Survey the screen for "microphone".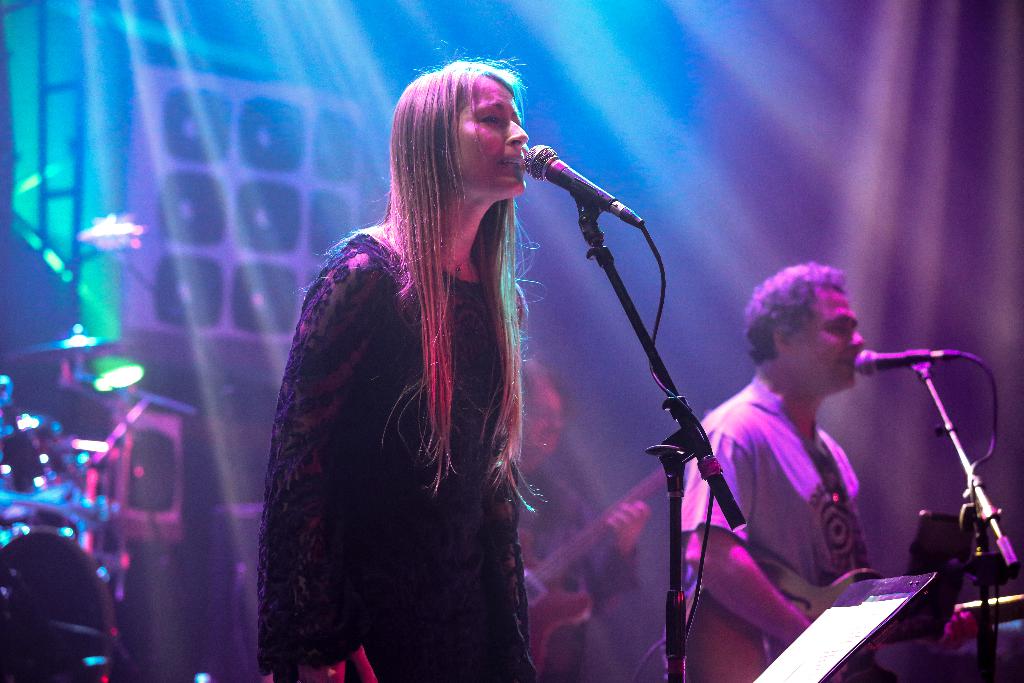
Survey found: [x1=525, y1=143, x2=644, y2=229].
